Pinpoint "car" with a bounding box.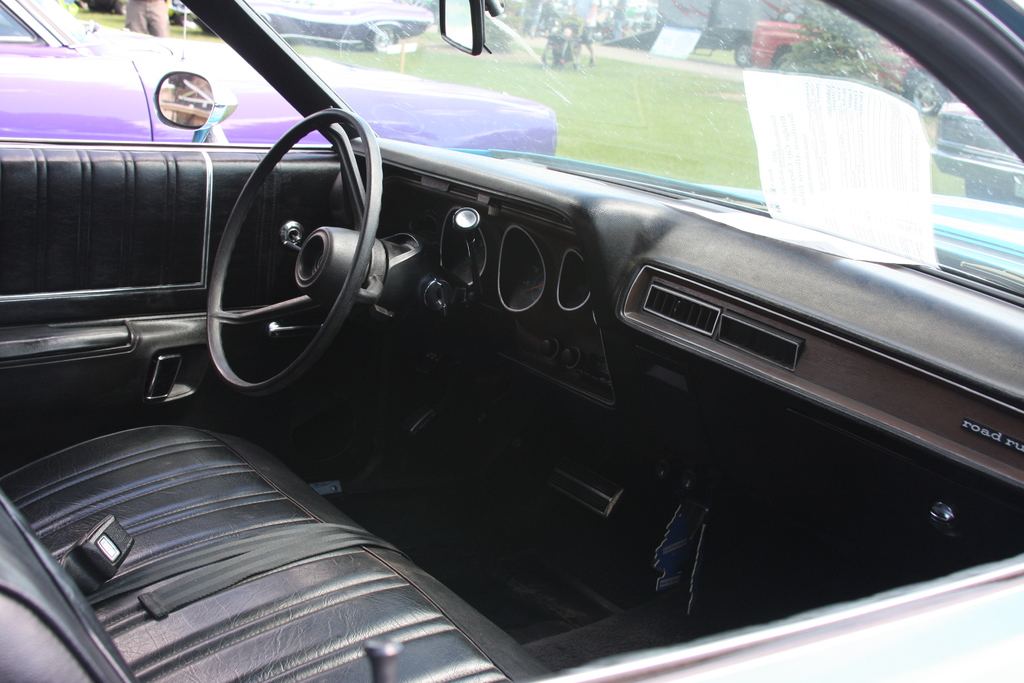
pyautogui.locateOnScreen(169, 0, 433, 52).
